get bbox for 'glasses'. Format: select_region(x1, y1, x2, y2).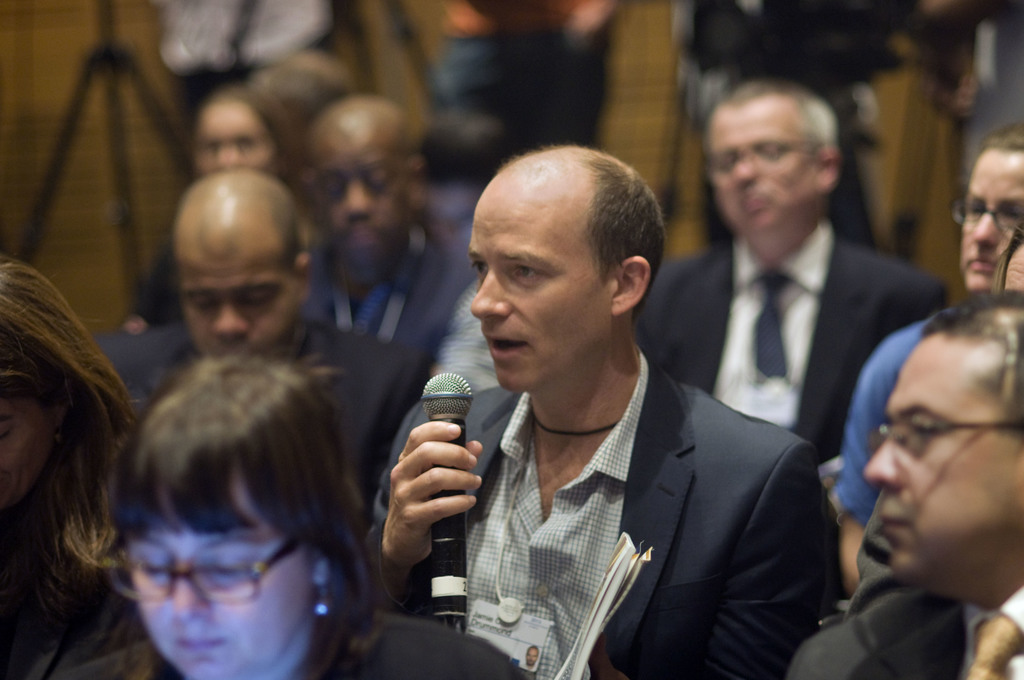
select_region(948, 186, 1023, 232).
